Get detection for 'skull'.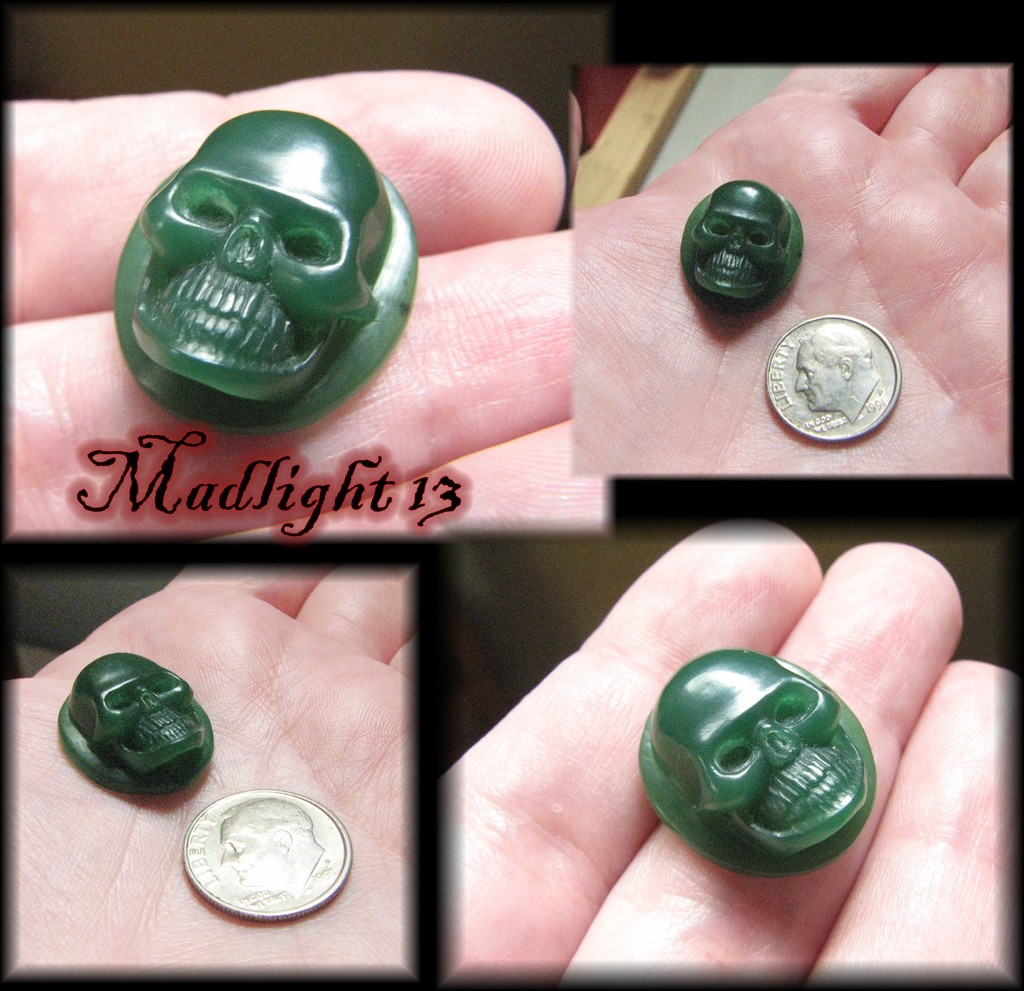
Detection: x1=647 y1=645 x2=870 y2=851.
